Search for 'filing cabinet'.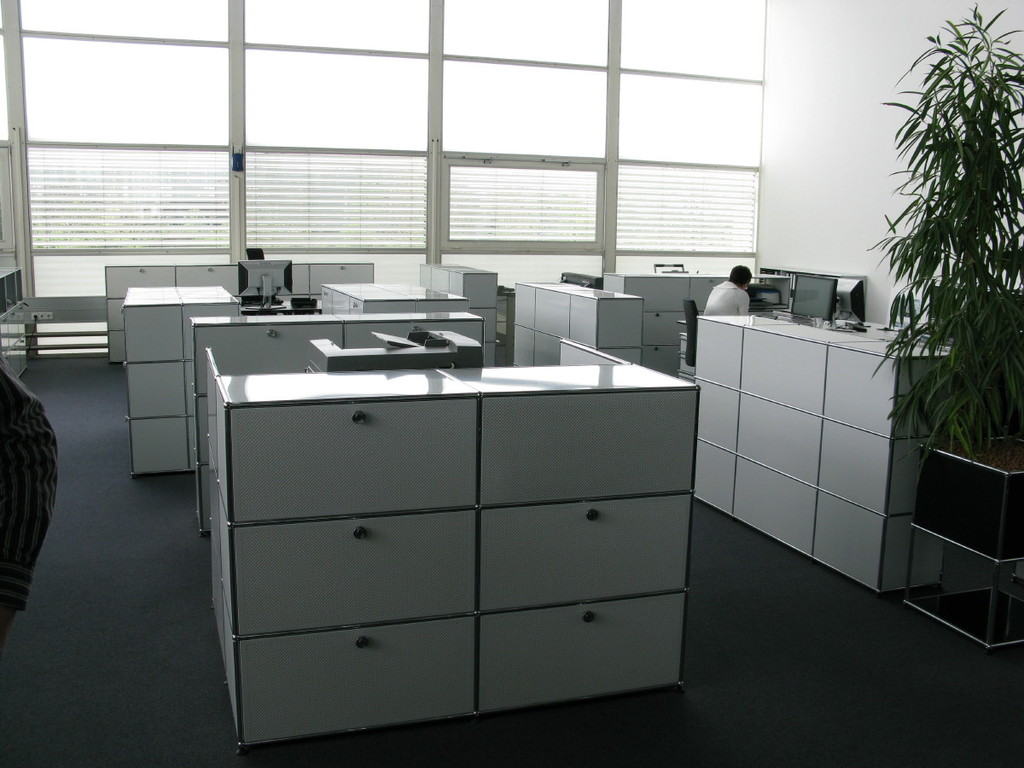
Found at box(414, 259, 494, 356).
